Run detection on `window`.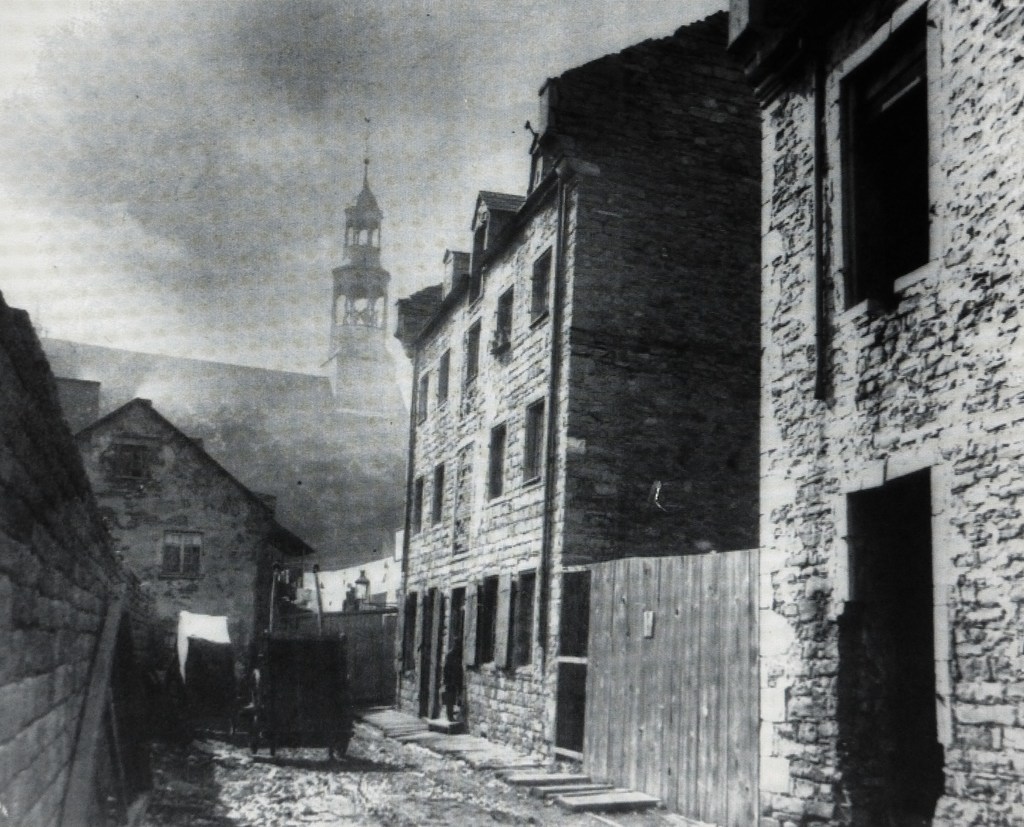
Result: rect(467, 321, 486, 388).
